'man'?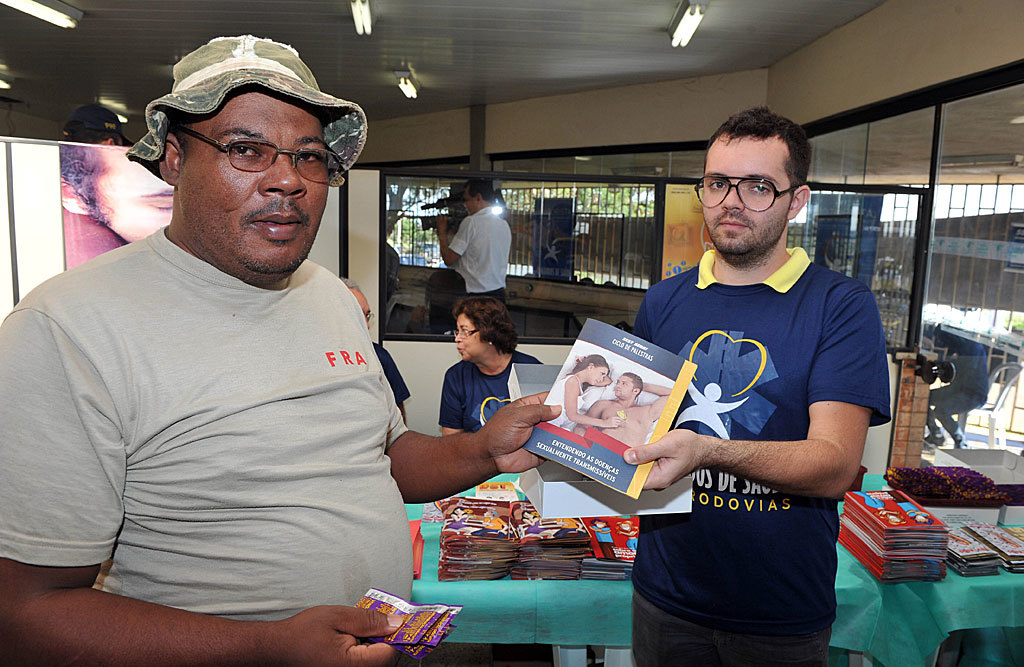
430 176 511 325
